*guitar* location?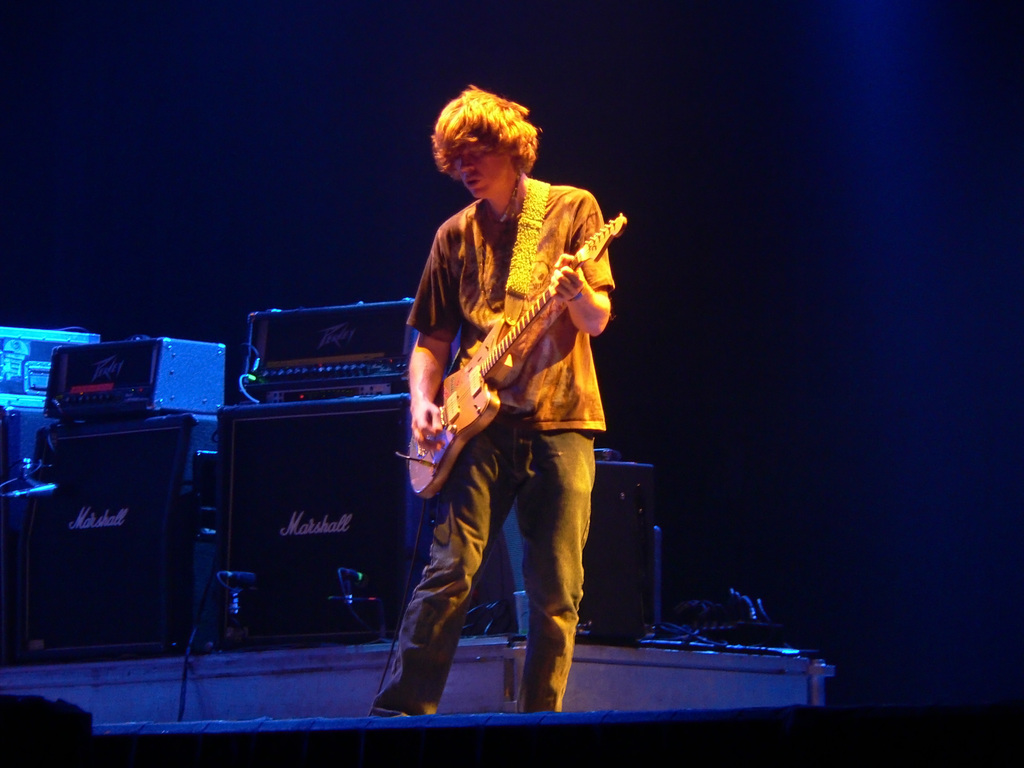
(x1=406, y1=209, x2=629, y2=500)
